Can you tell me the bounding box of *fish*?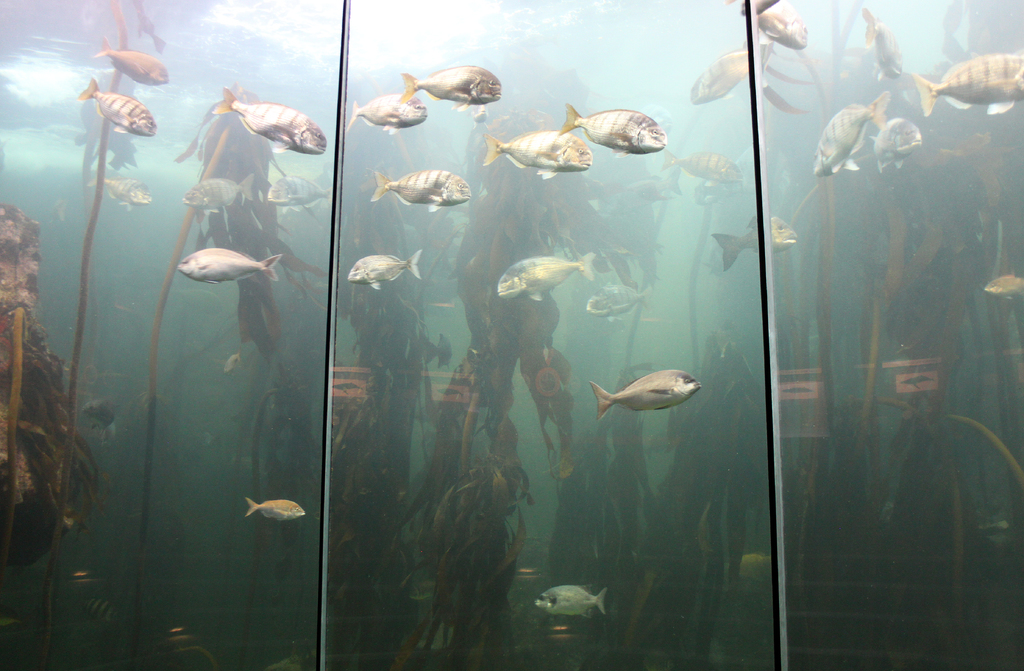
box(985, 271, 1023, 298).
